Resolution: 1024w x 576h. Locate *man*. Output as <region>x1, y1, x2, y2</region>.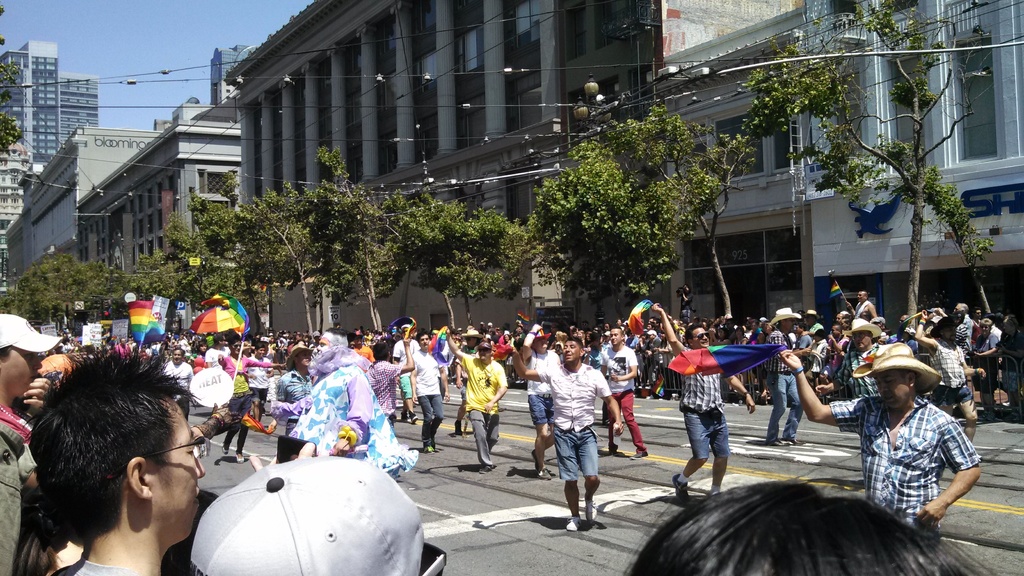
<region>911, 309, 976, 448</region>.
